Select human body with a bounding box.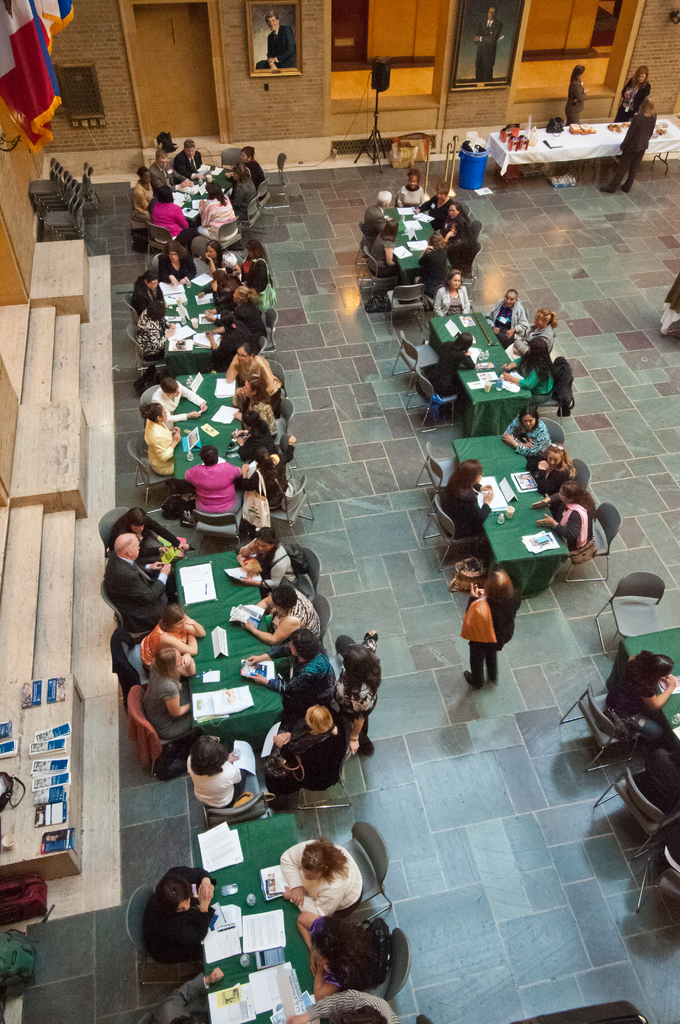
crop(469, 6, 503, 79).
